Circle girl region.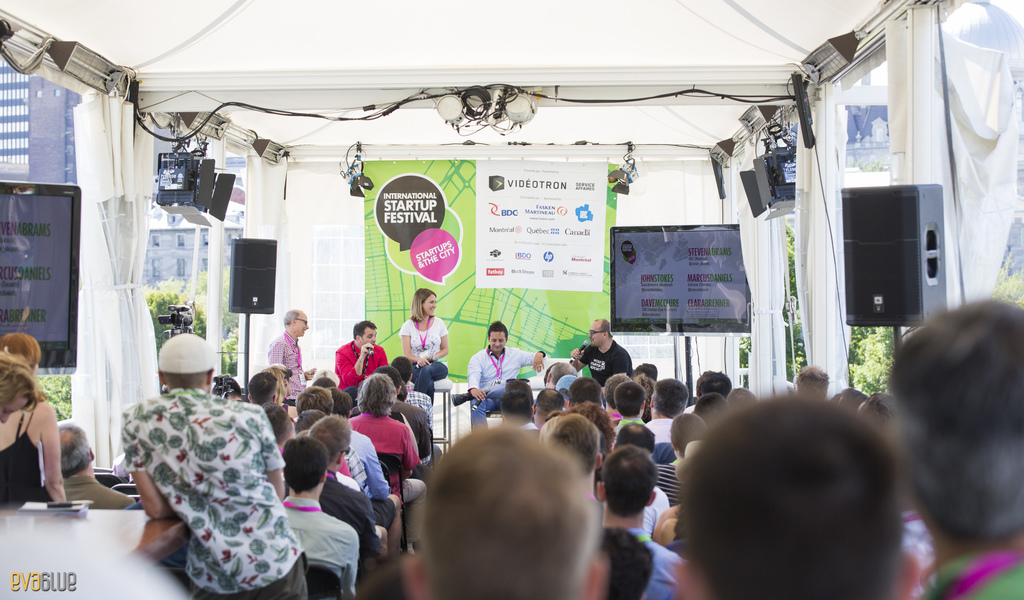
Region: [left=398, top=287, right=448, bottom=404].
